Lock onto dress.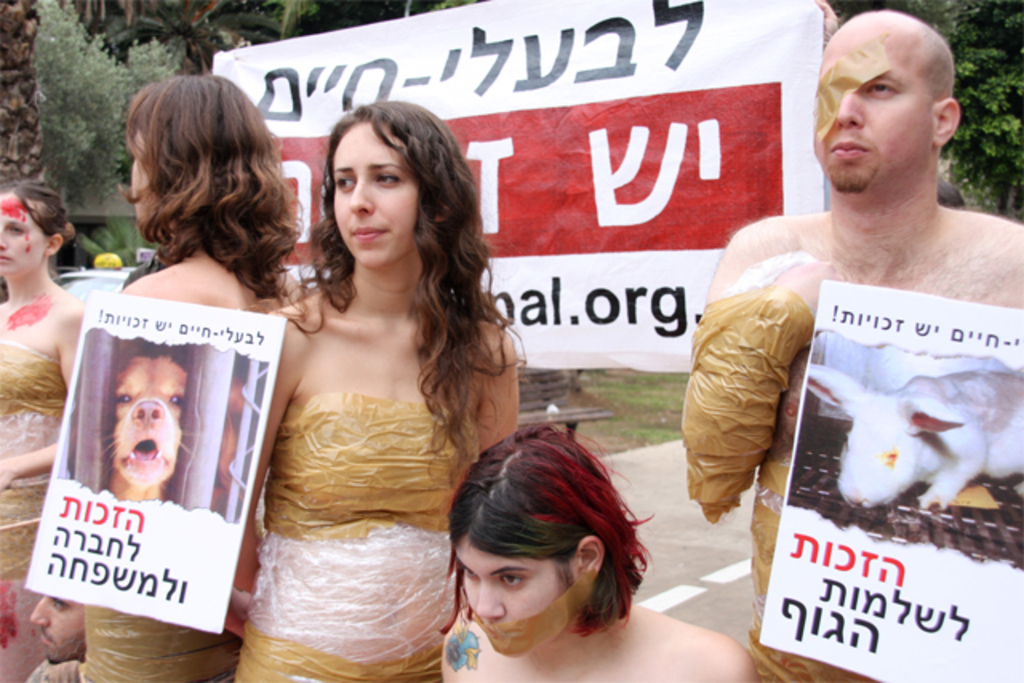
Locked: locate(83, 600, 242, 681).
